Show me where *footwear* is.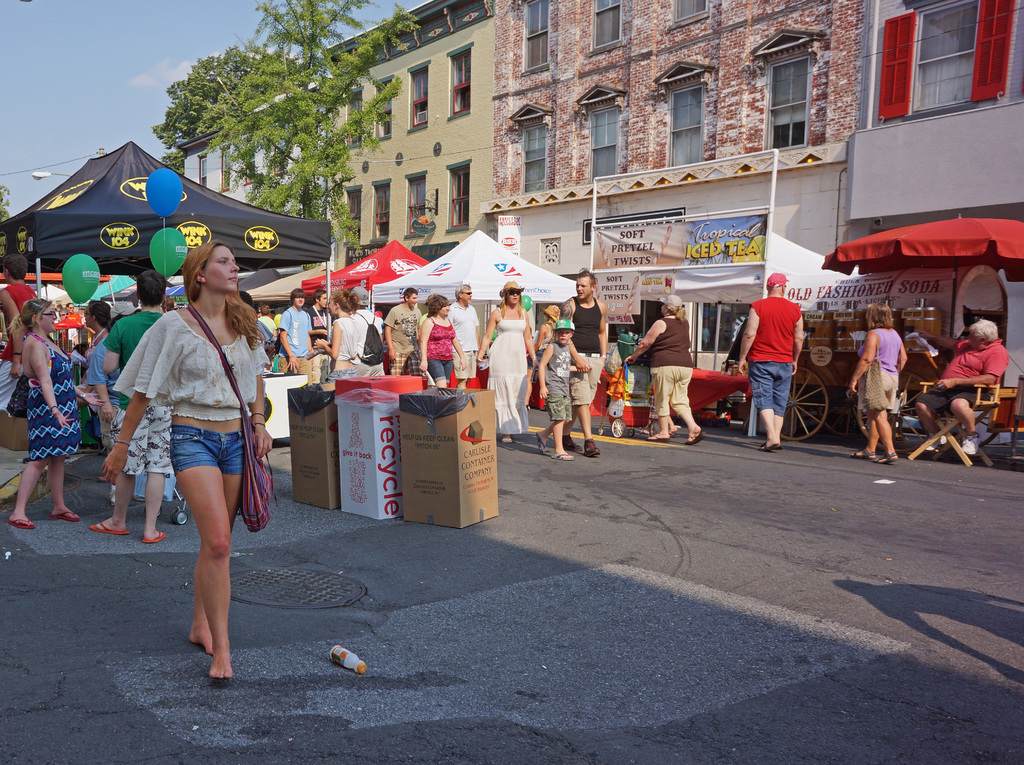
*footwear* is at Rect(584, 440, 604, 461).
